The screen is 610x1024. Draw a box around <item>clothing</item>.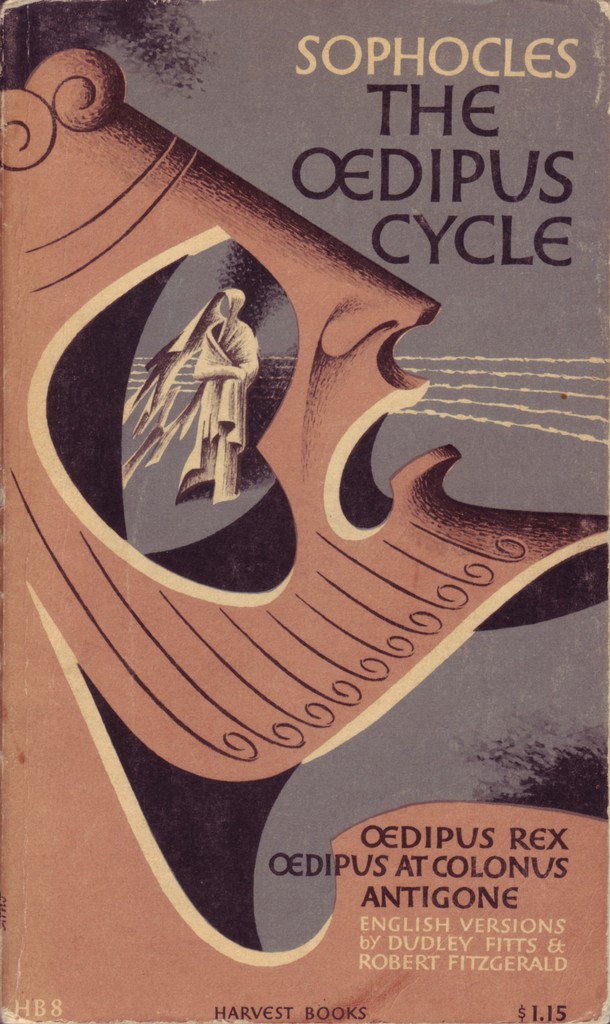
(left=144, top=280, right=265, bottom=495).
